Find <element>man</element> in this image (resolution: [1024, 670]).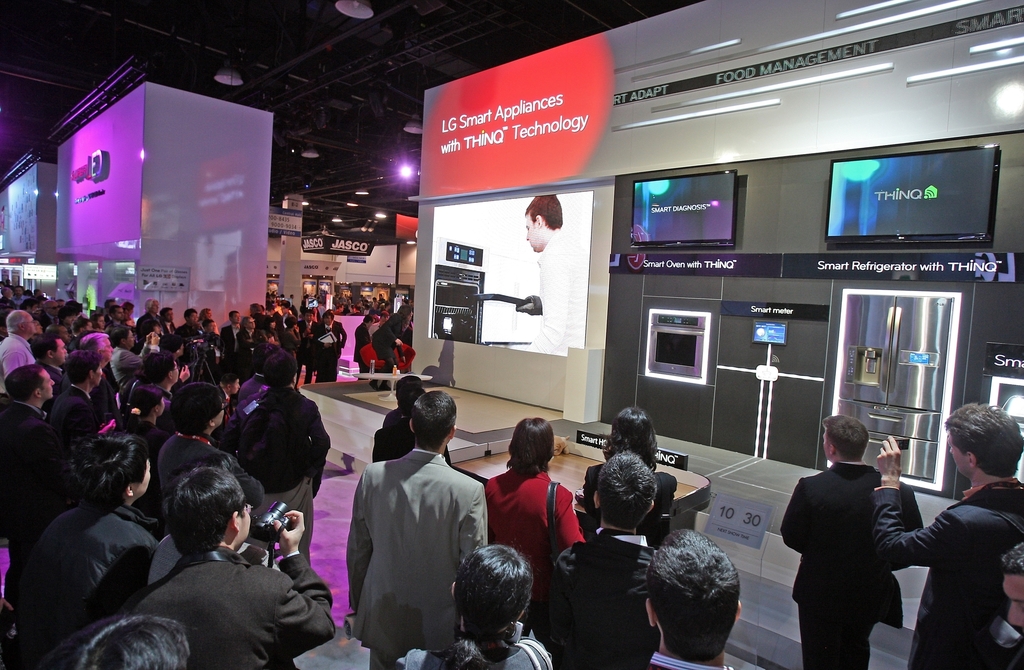
box=[644, 528, 740, 669].
